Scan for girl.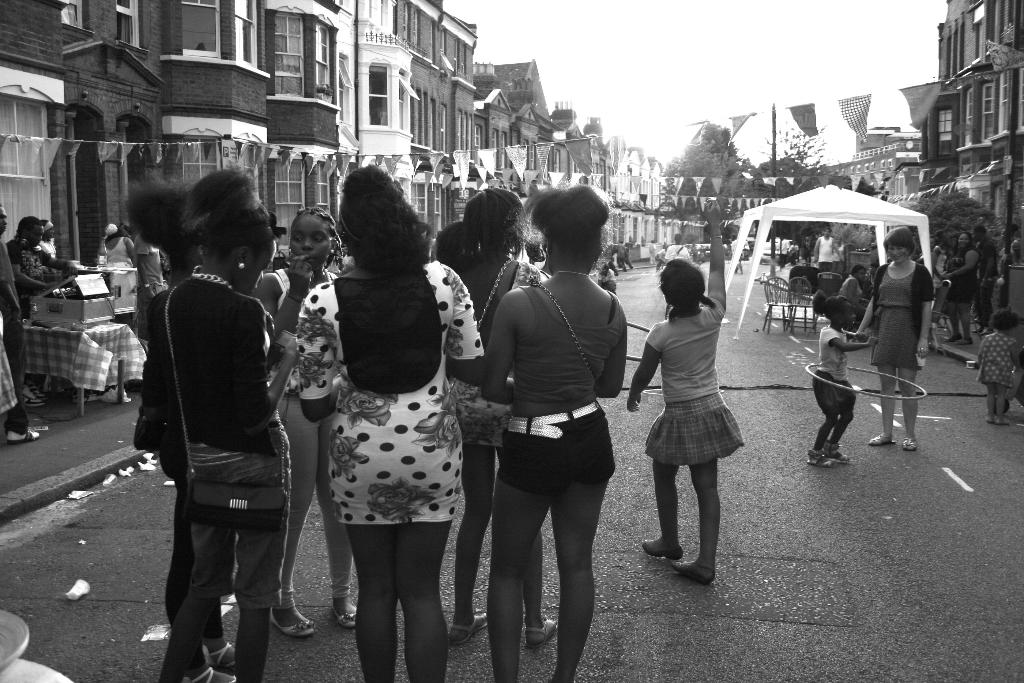
Scan result: 626/195/745/585.
